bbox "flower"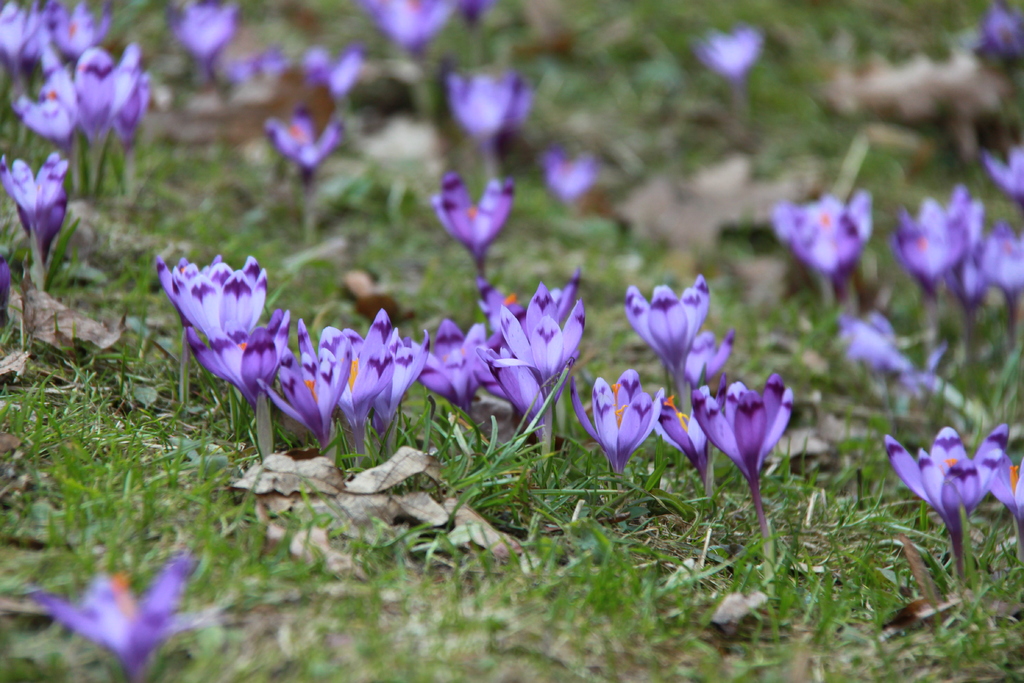
bbox=(44, 551, 195, 682)
